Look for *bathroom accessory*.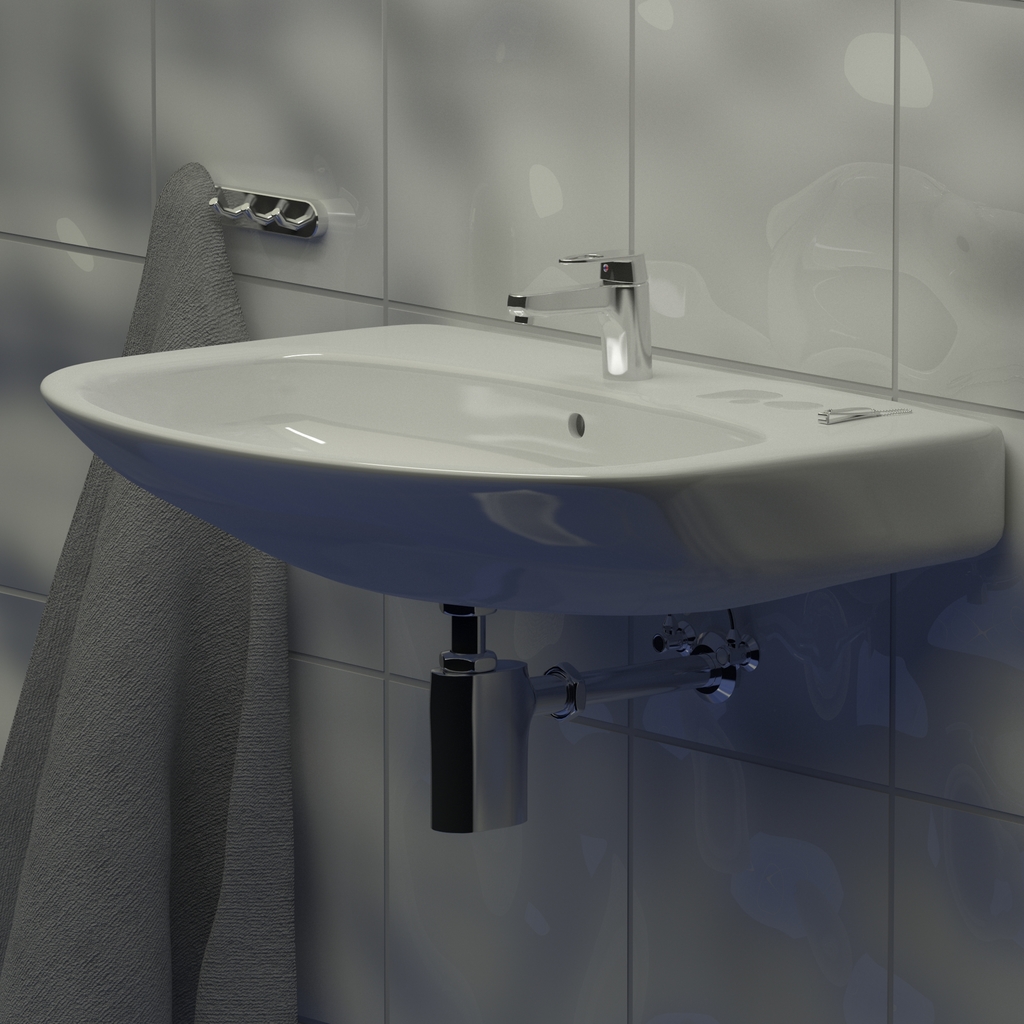
Found: {"x1": 483, "y1": 225, "x2": 686, "y2": 383}.
